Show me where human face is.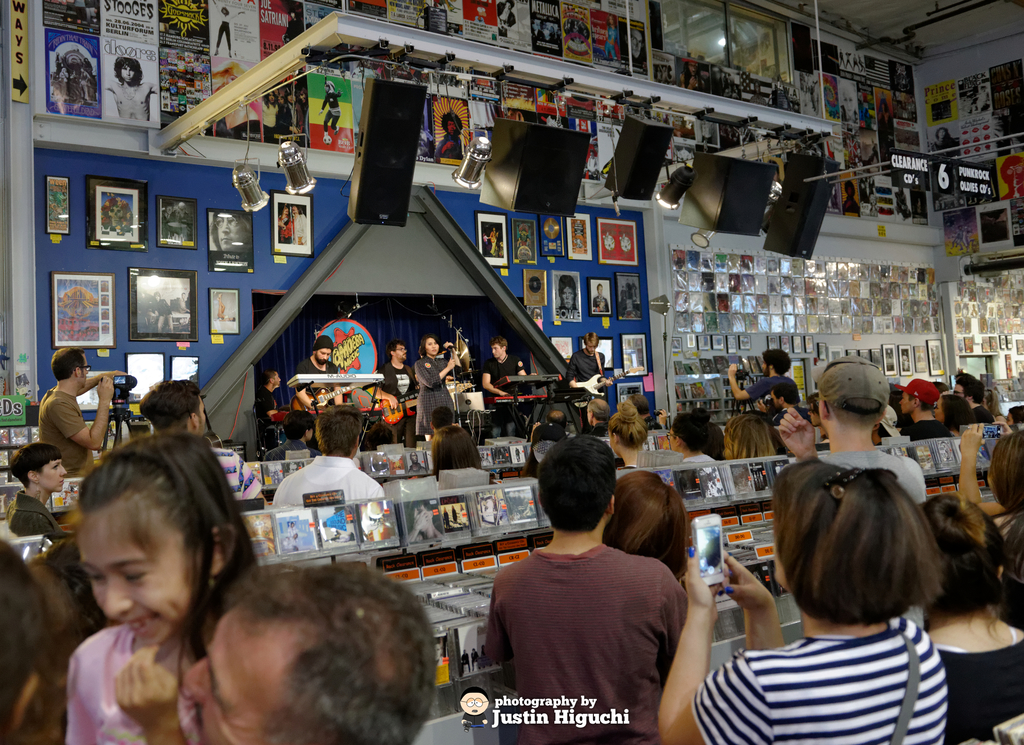
human face is at (491, 342, 504, 357).
